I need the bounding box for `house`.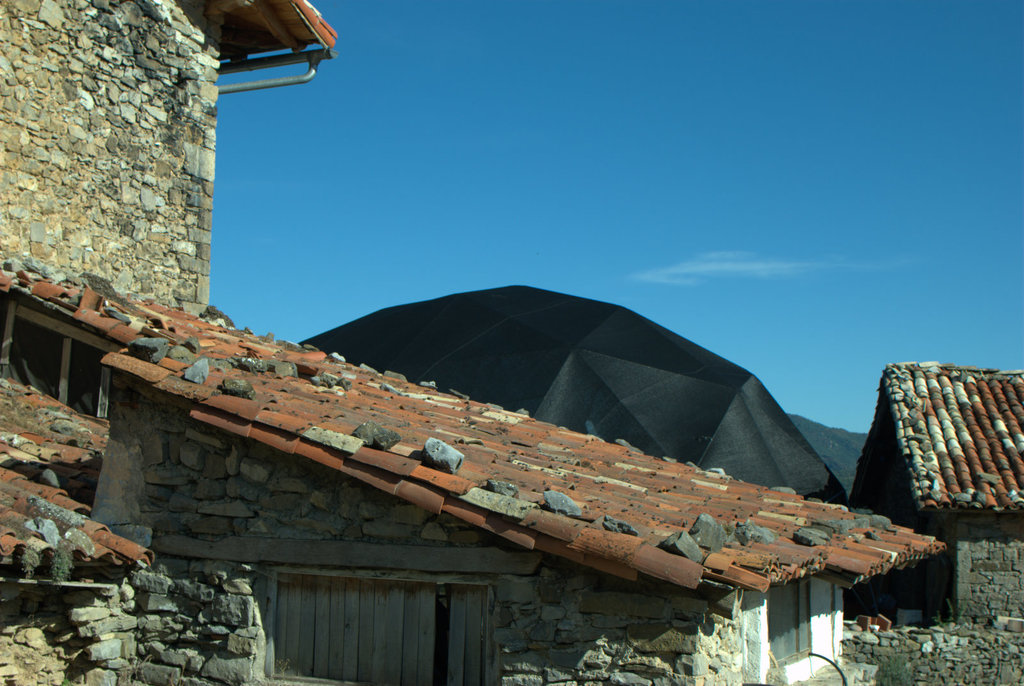
Here it is: bbox(0, 0, 342, 685).
